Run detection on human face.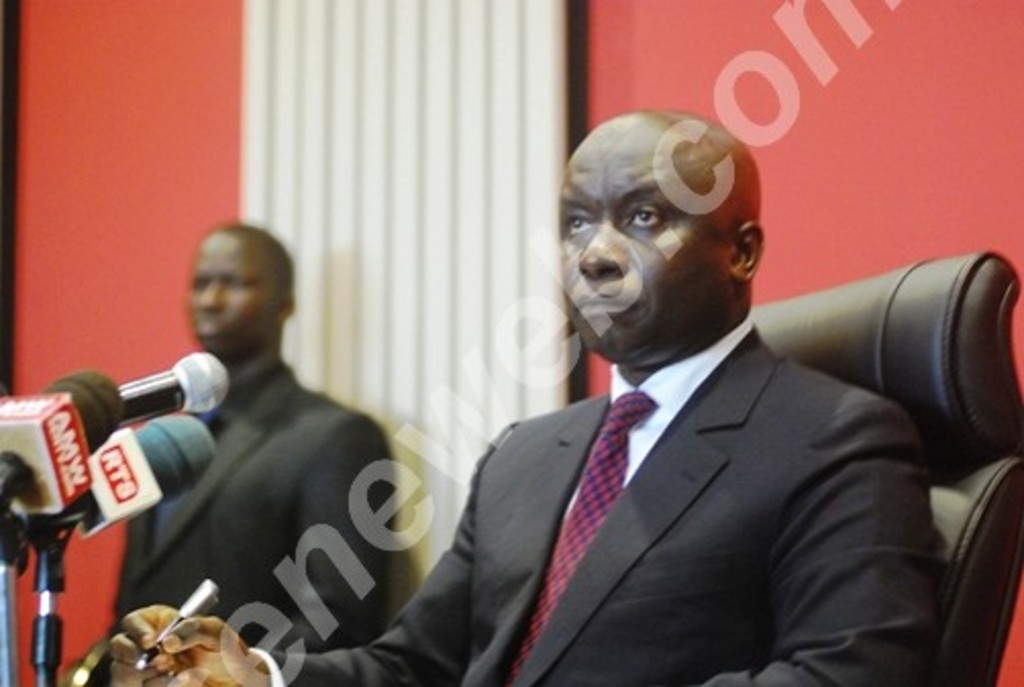
Result: [x1=559, y1=135, x2=726, y2=355].
